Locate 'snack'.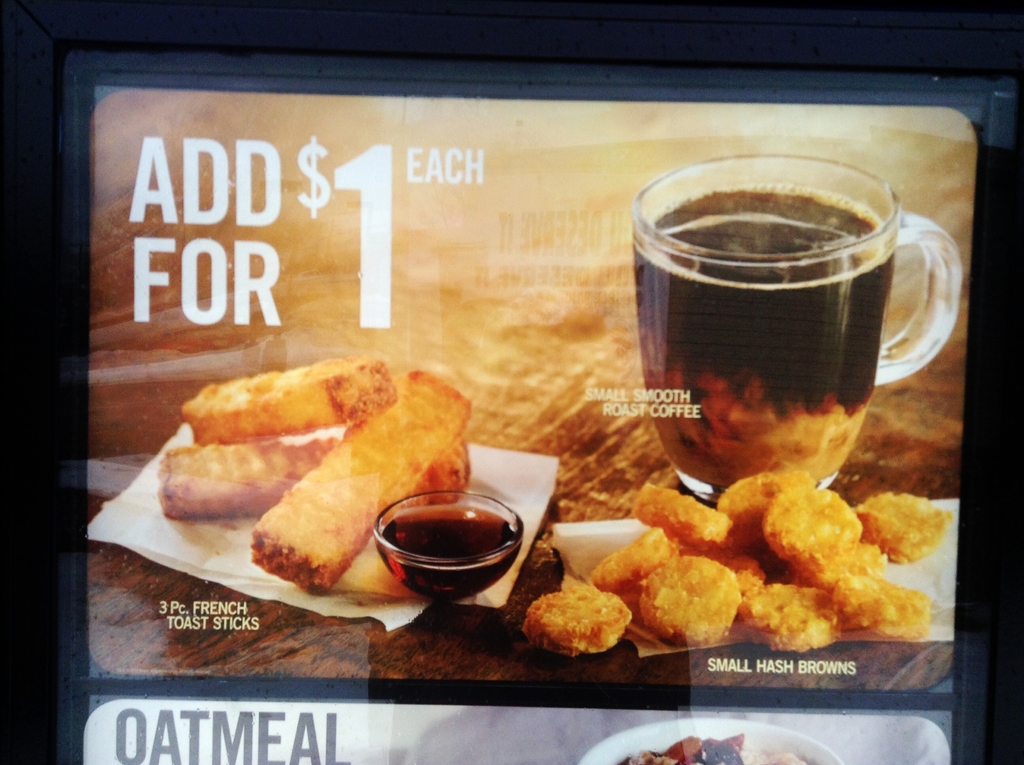
Bounding box: 250:360:472:595.
